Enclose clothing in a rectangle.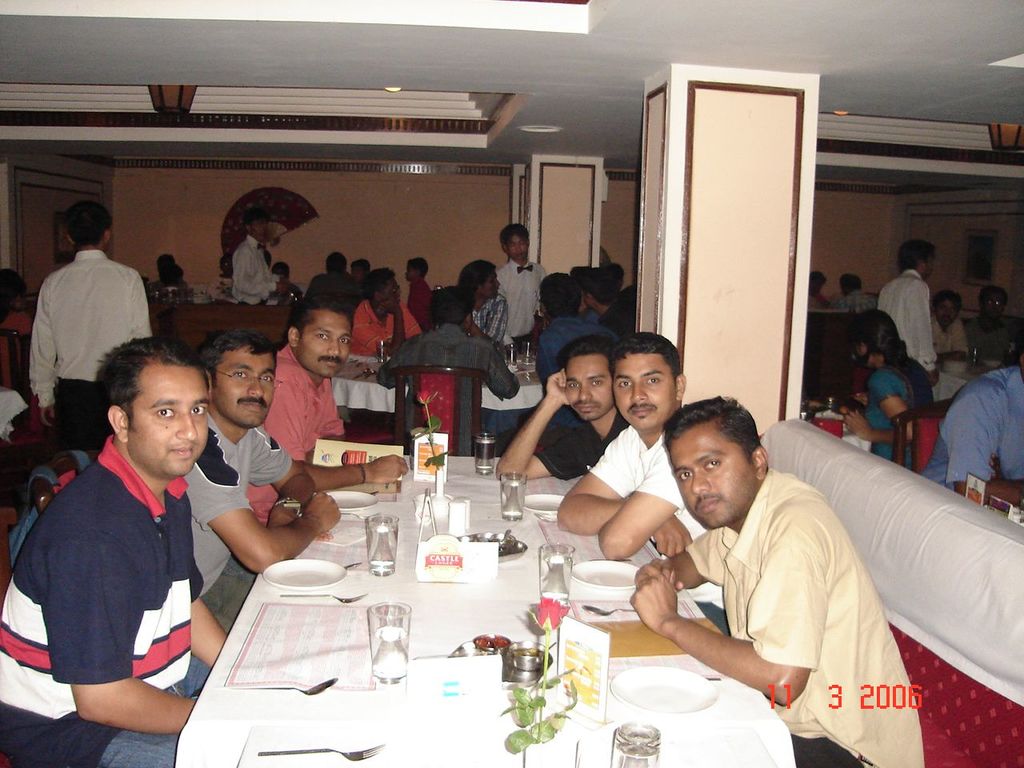
detection(2, 445, 186, 767).
